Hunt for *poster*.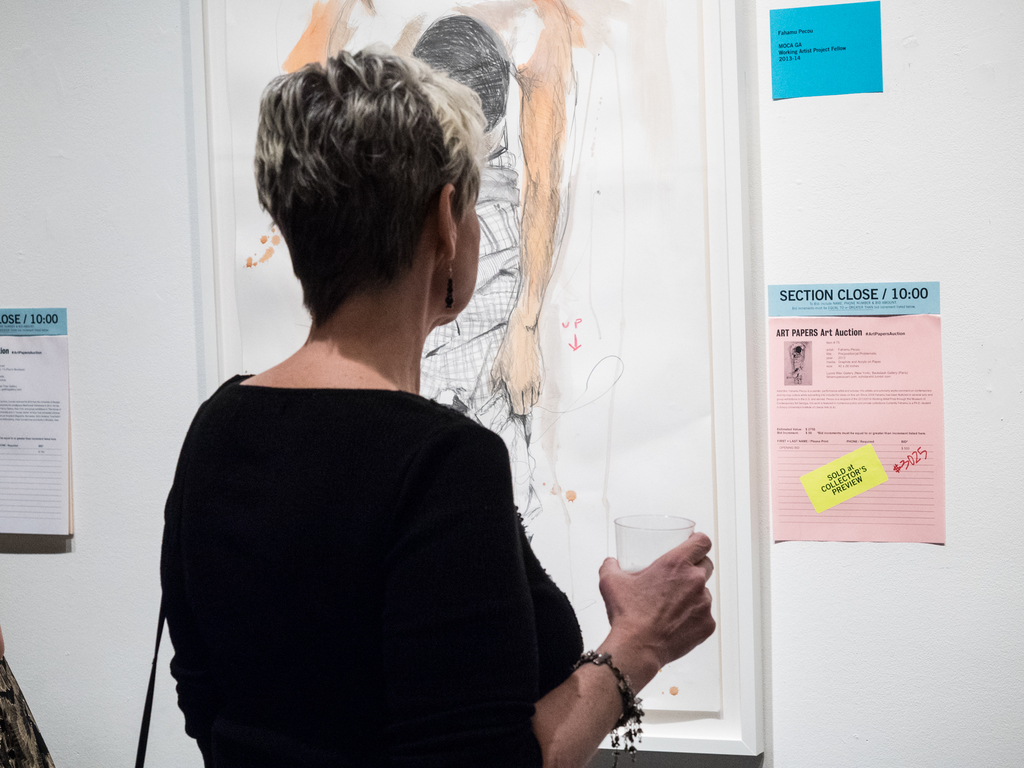
Hunted down at {"x1": 226, "y1": 1, "x2": 719, "y2": 715}.
